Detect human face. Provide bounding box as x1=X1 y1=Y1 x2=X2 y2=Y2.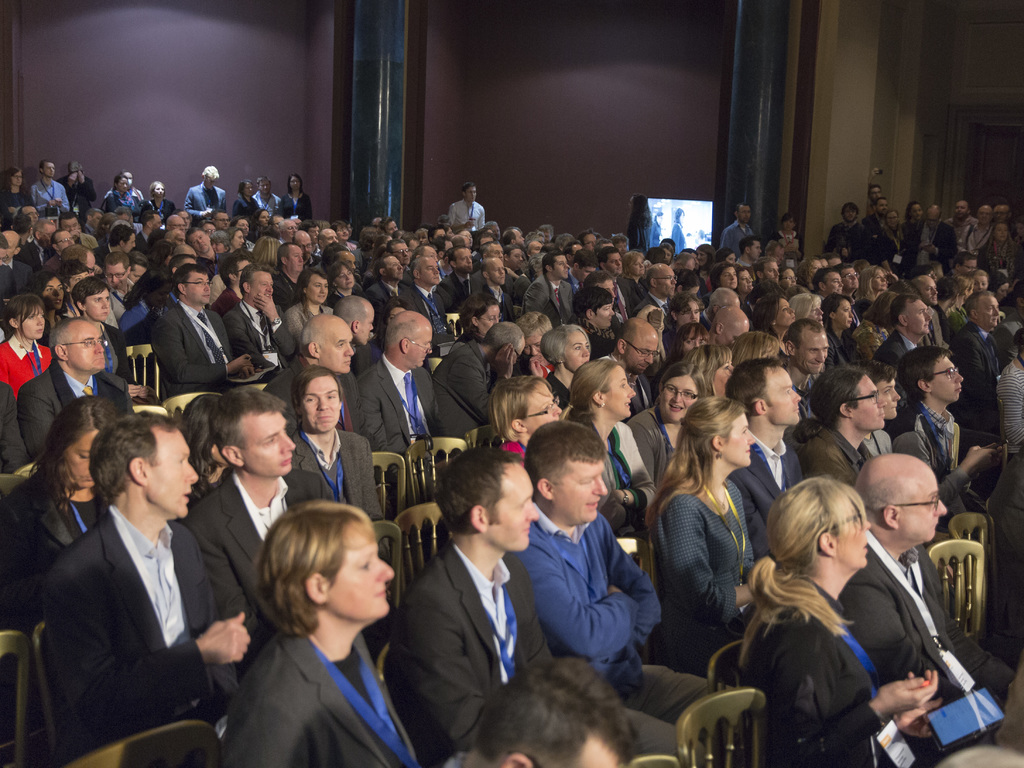
x1=357 y1=305 x2=374 y2=346.
